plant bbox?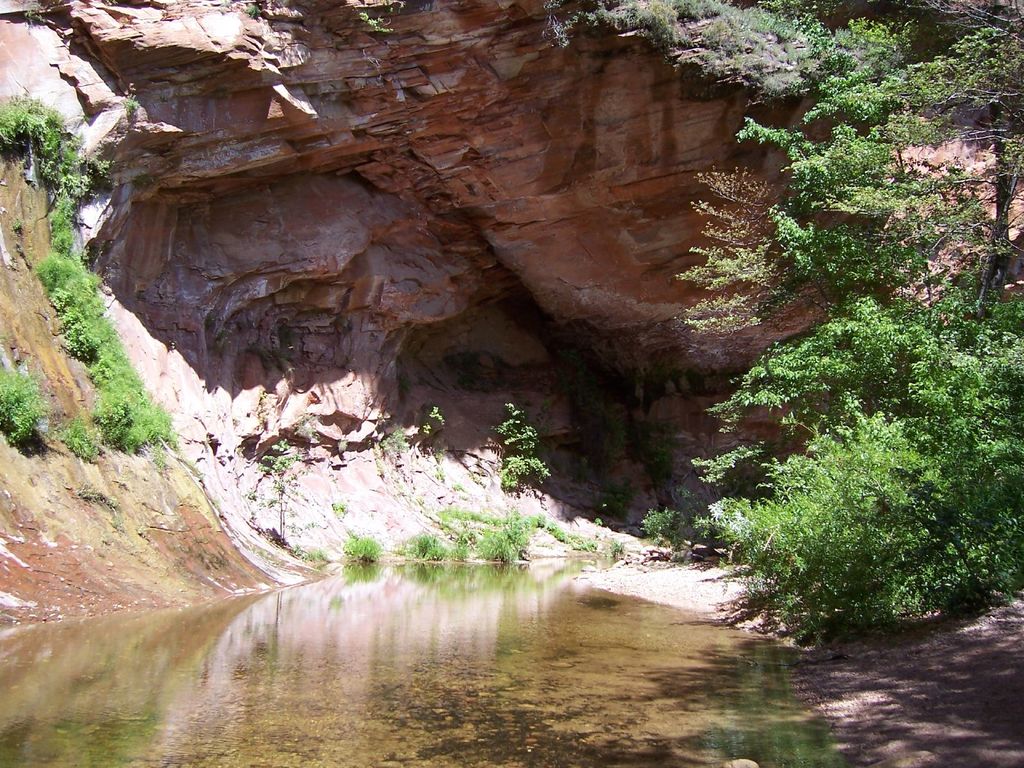
bbox(239, 0, 268, 24)
